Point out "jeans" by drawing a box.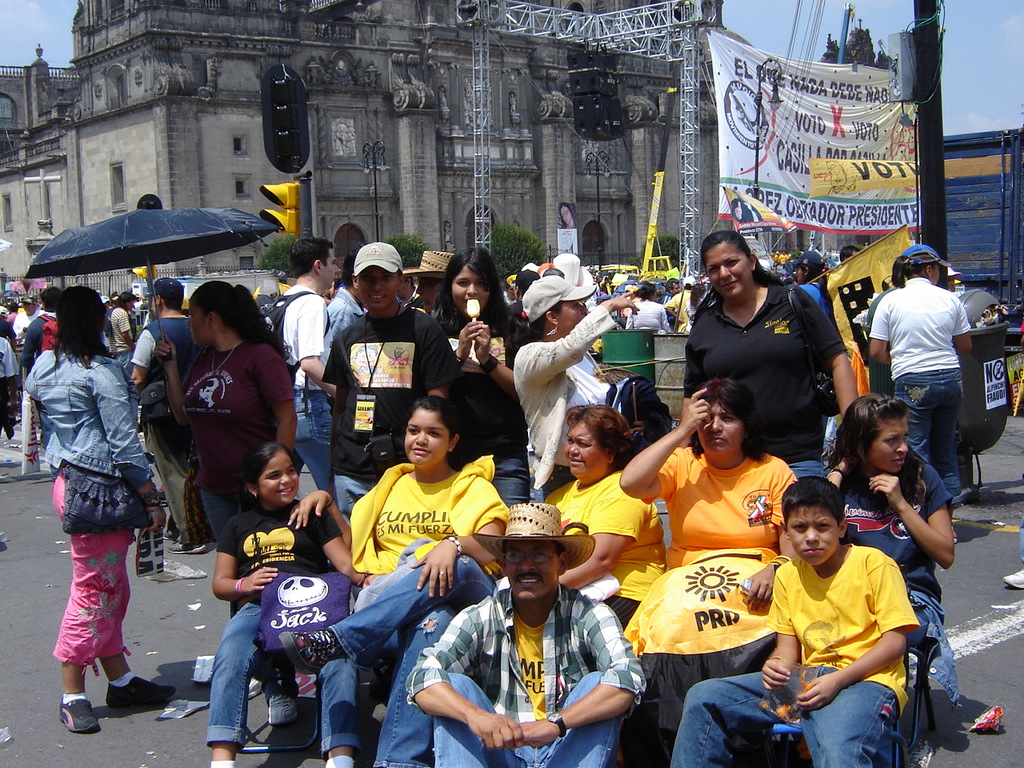
<box>497,450,527,509</box>.
